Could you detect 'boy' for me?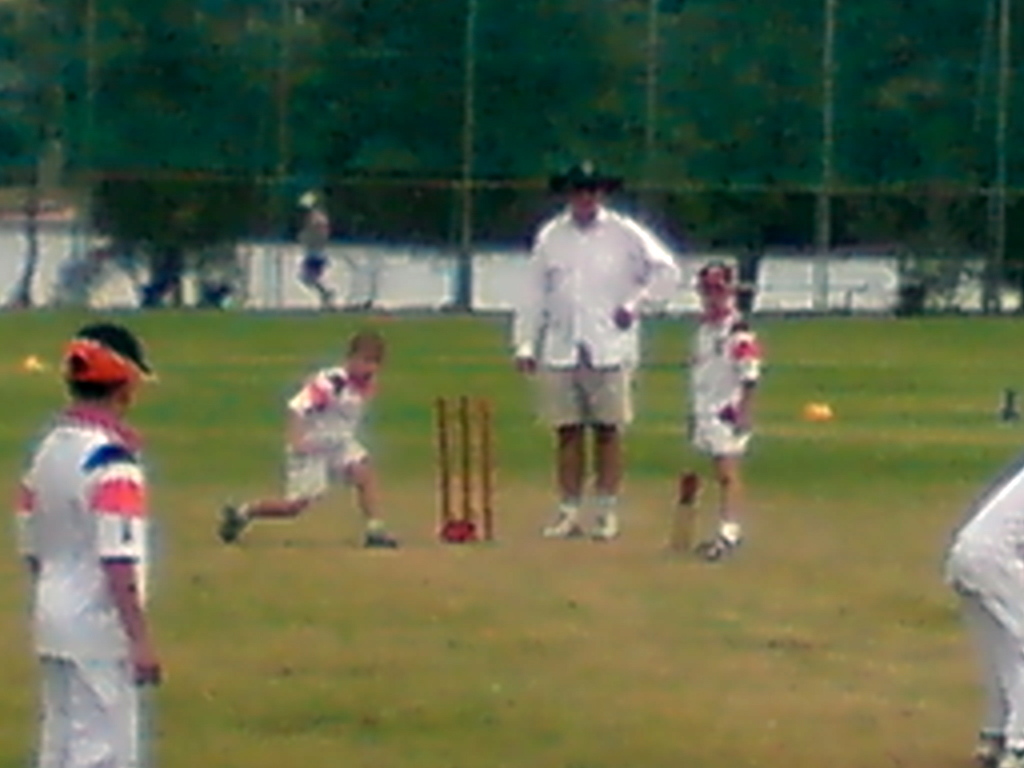
Detection result: [8, 316, 165, 767].
